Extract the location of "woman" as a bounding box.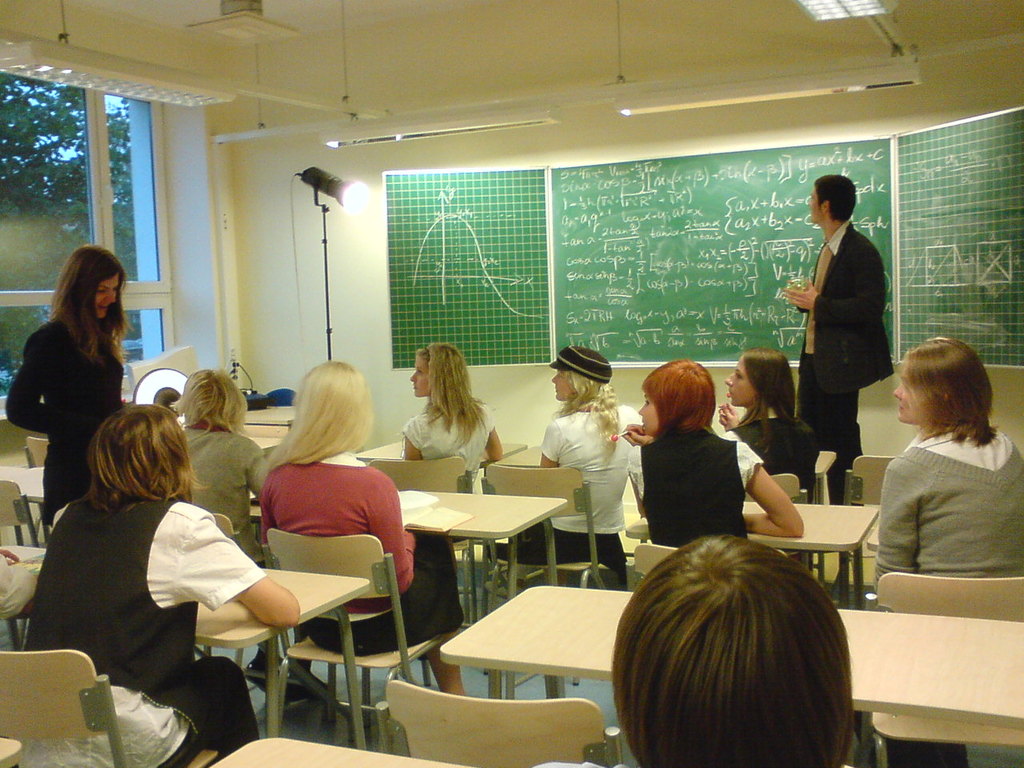
box=[873, 338, 1023, 594].
